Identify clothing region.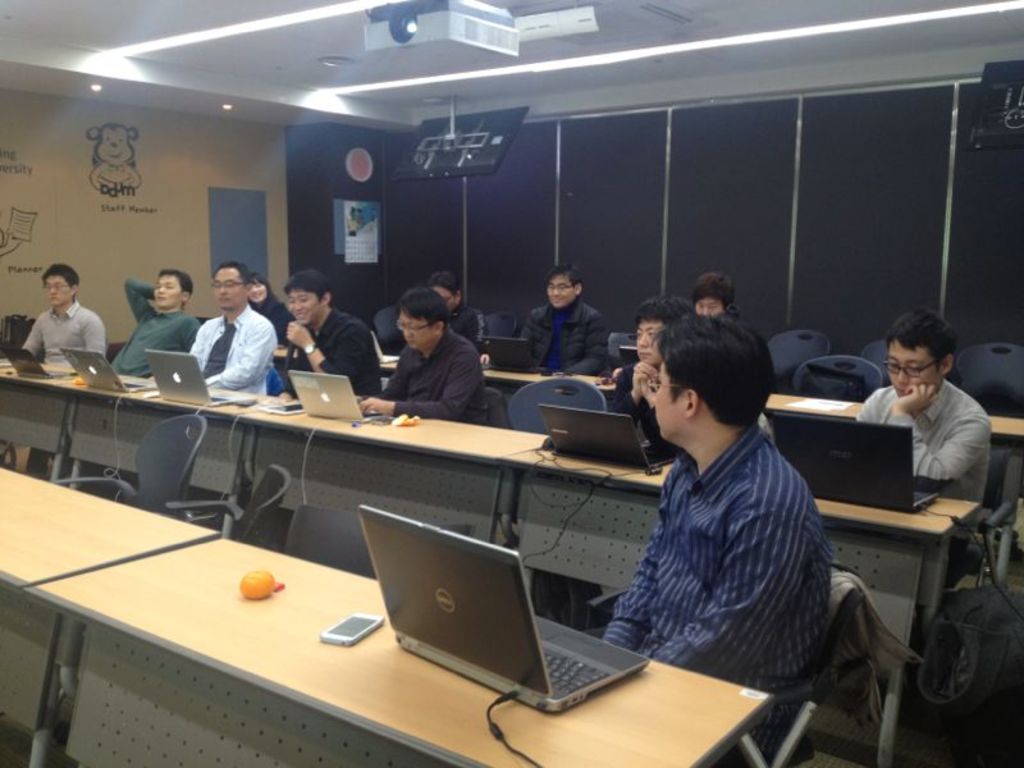
Region: x1=877 y1=582 x2=1023 y2=767.
